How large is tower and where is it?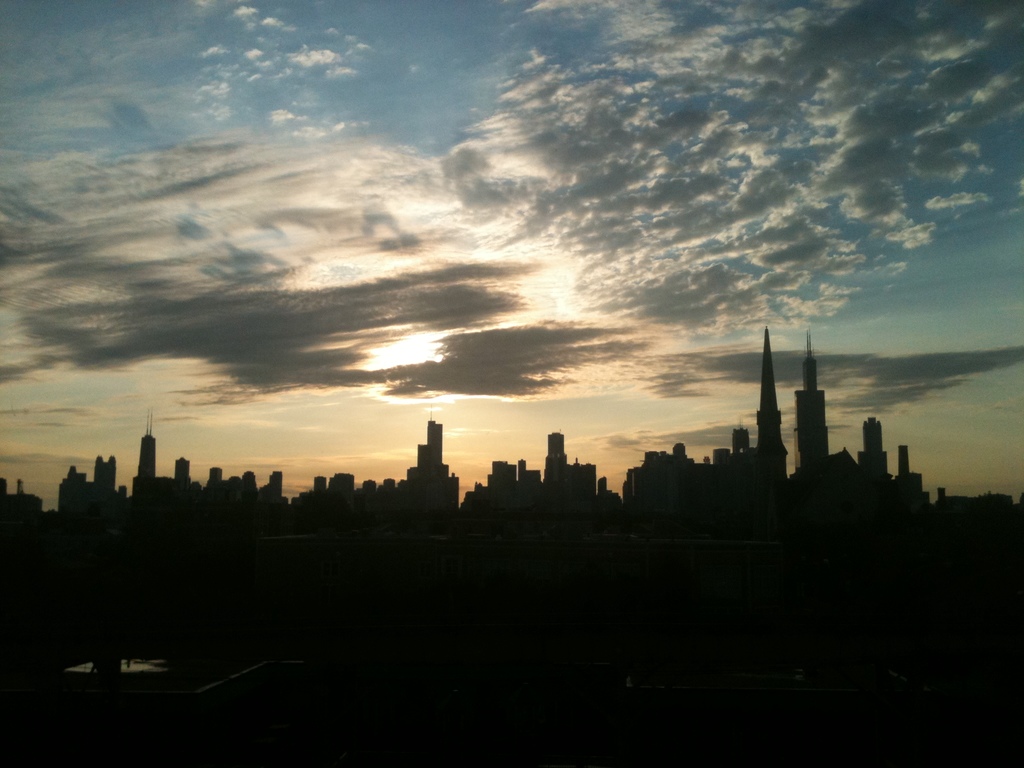
Bounding box: 855, 409, 893, 491.
